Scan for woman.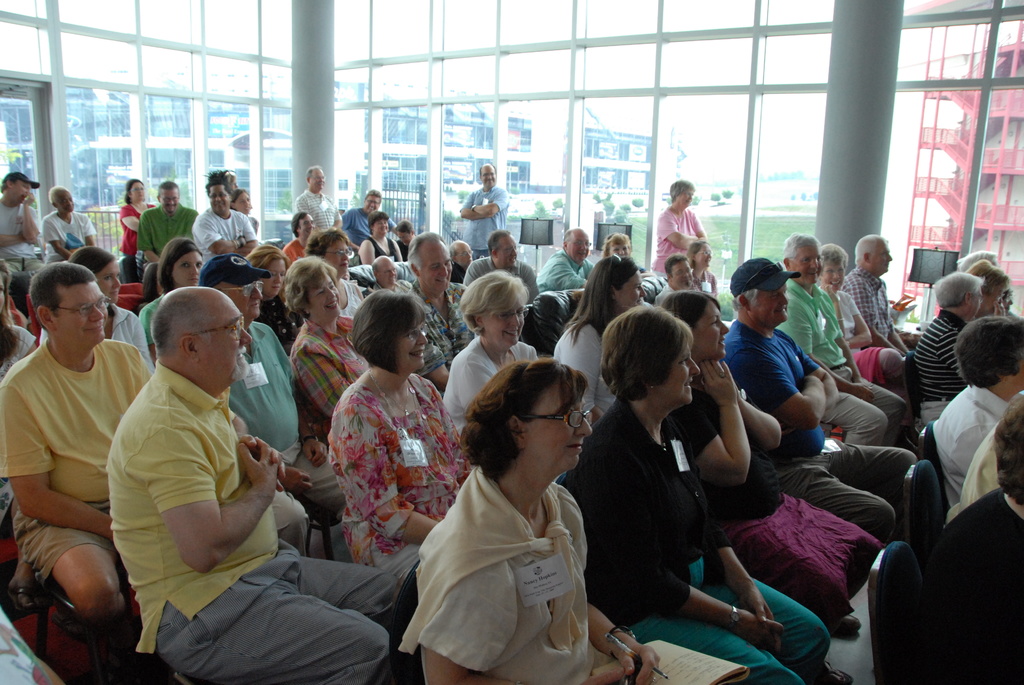
Scan result: 559,303,831,684.
